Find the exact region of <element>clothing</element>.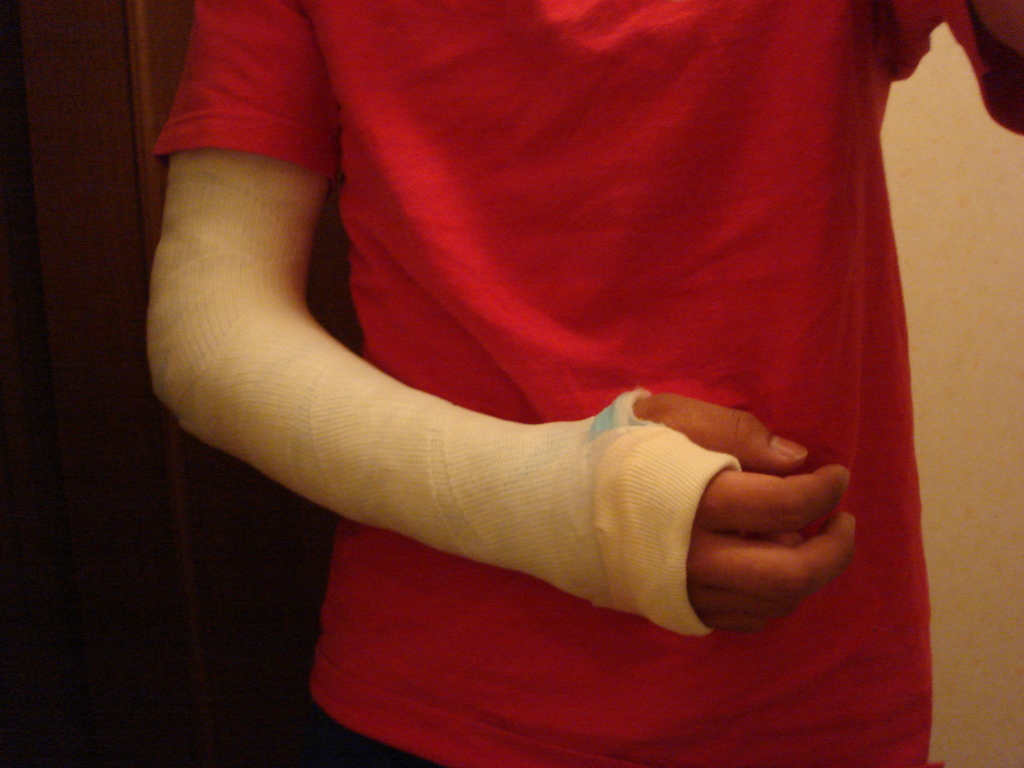
Exact region: <box>152,0,1015,701</box>.
